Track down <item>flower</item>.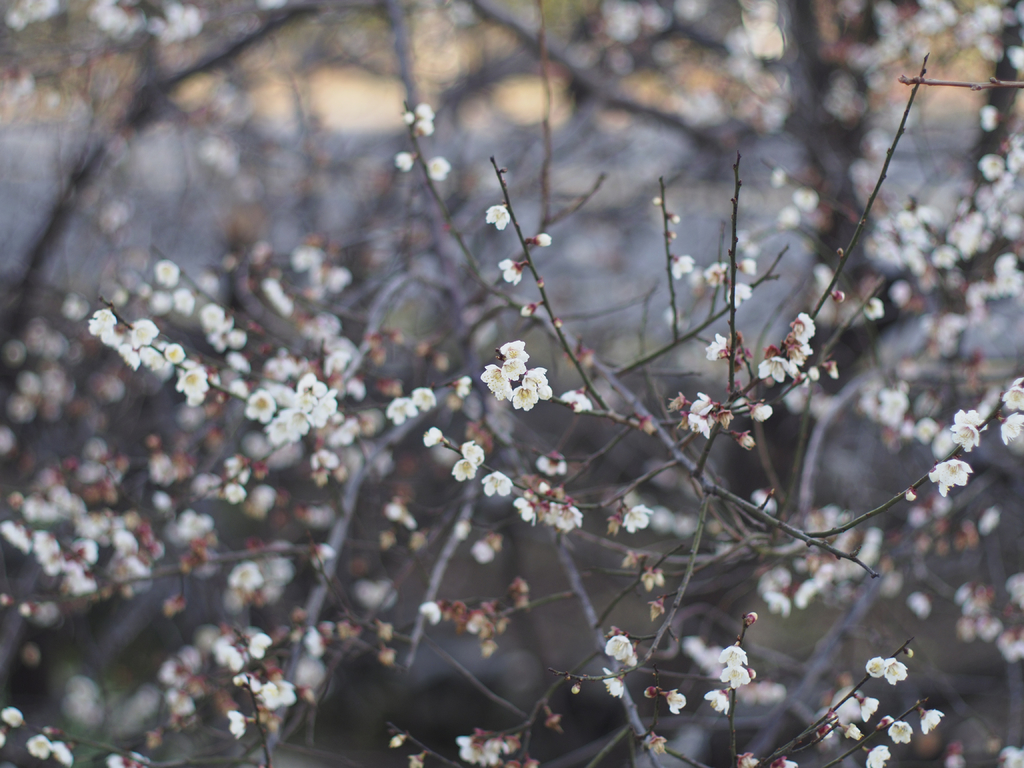
Tracked to box=[865, 651, 890, 675].
